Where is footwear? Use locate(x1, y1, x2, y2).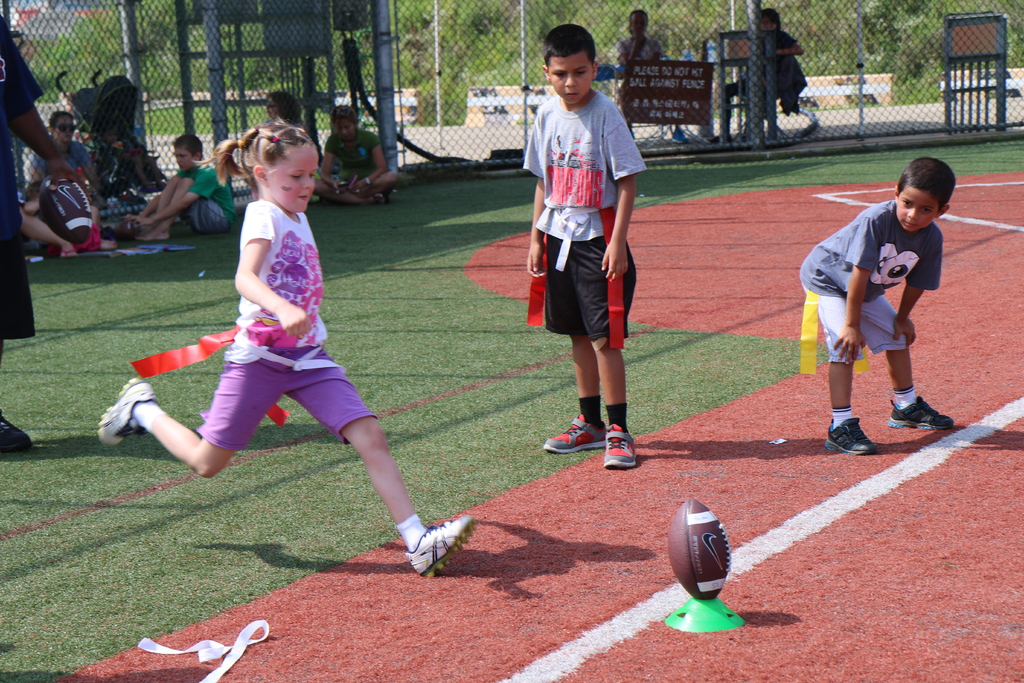
locate(668, 120, 691, 147).
